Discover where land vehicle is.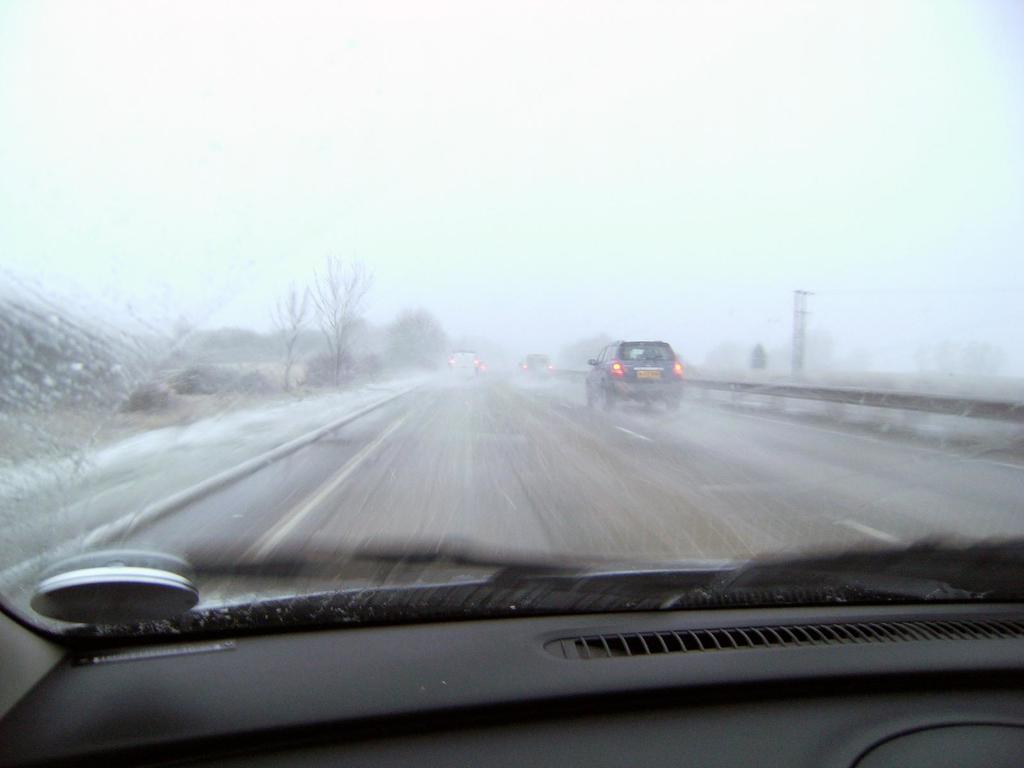
Discovered at Rect(515, 351, 556, 382).
